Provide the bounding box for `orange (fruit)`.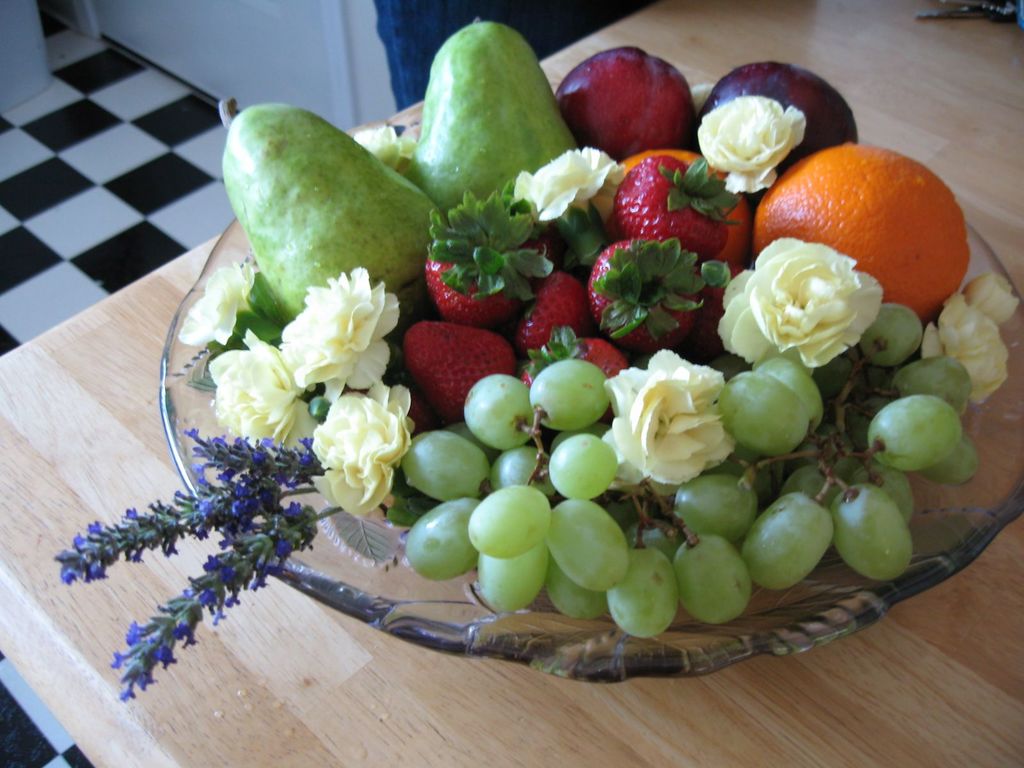
l=746, t=142, r=957, b=286.
